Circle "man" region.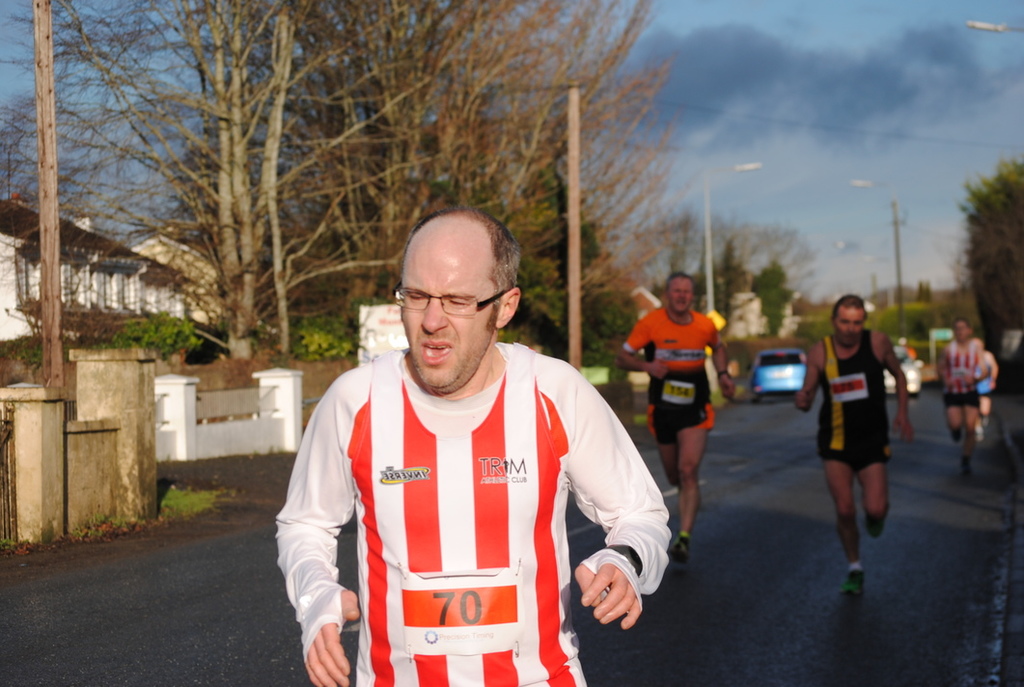
Region: (left=615, top=271, right=734, bottom=563).
